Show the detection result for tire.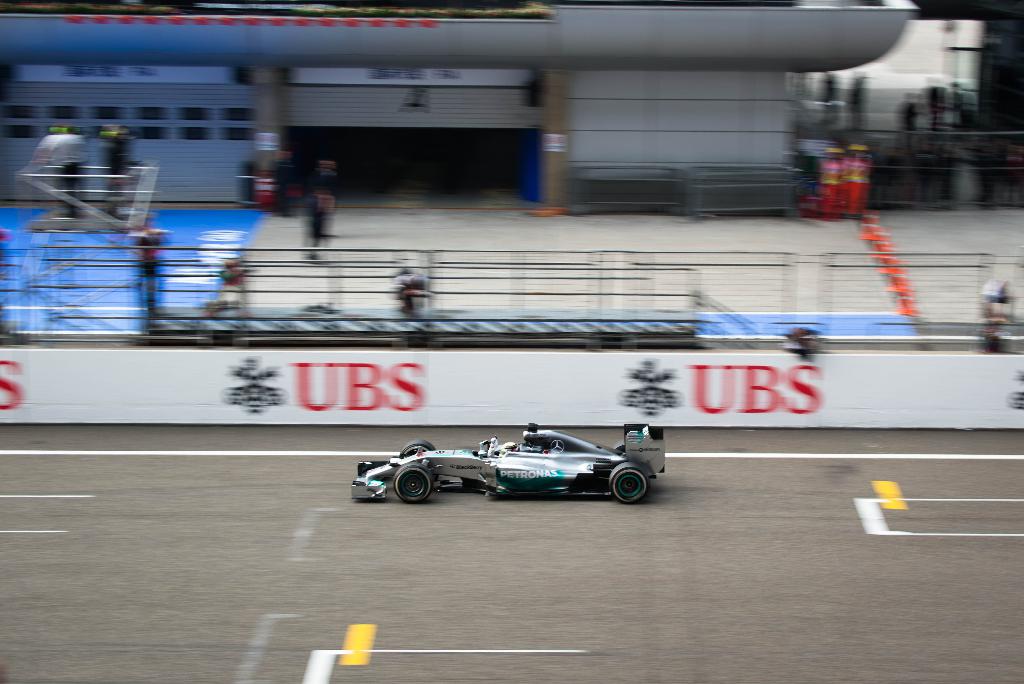
region(614, 440, 626, 453).
